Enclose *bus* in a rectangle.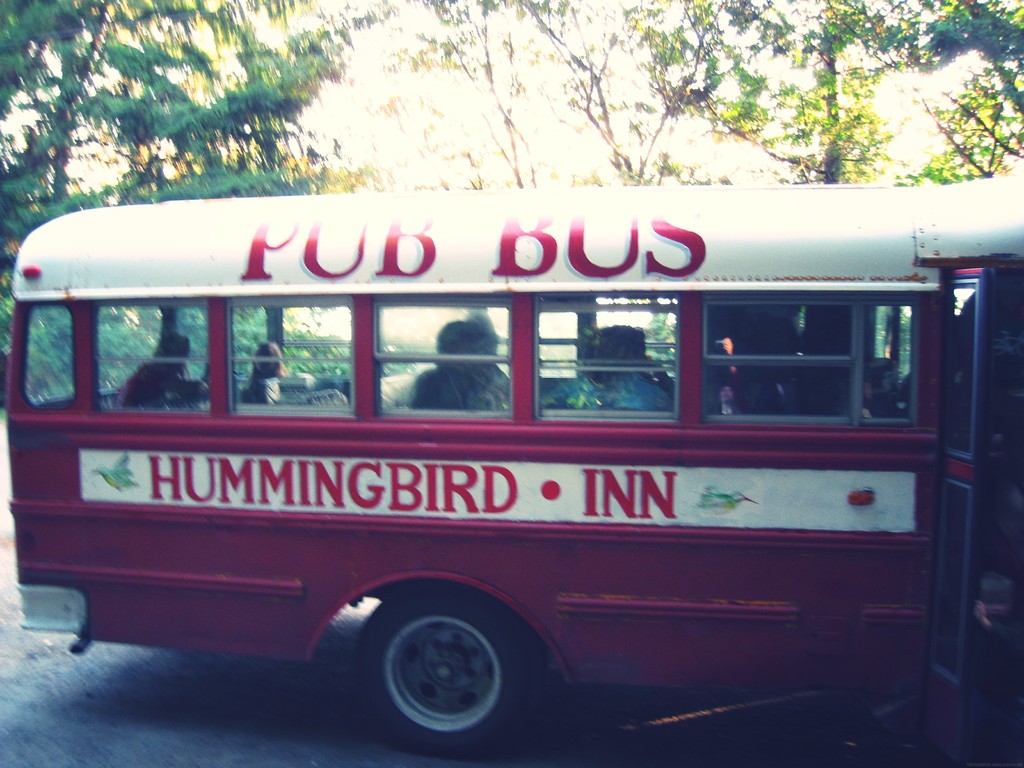
pyautogui.locateOnScreen(5, 167, 1023, 760).
